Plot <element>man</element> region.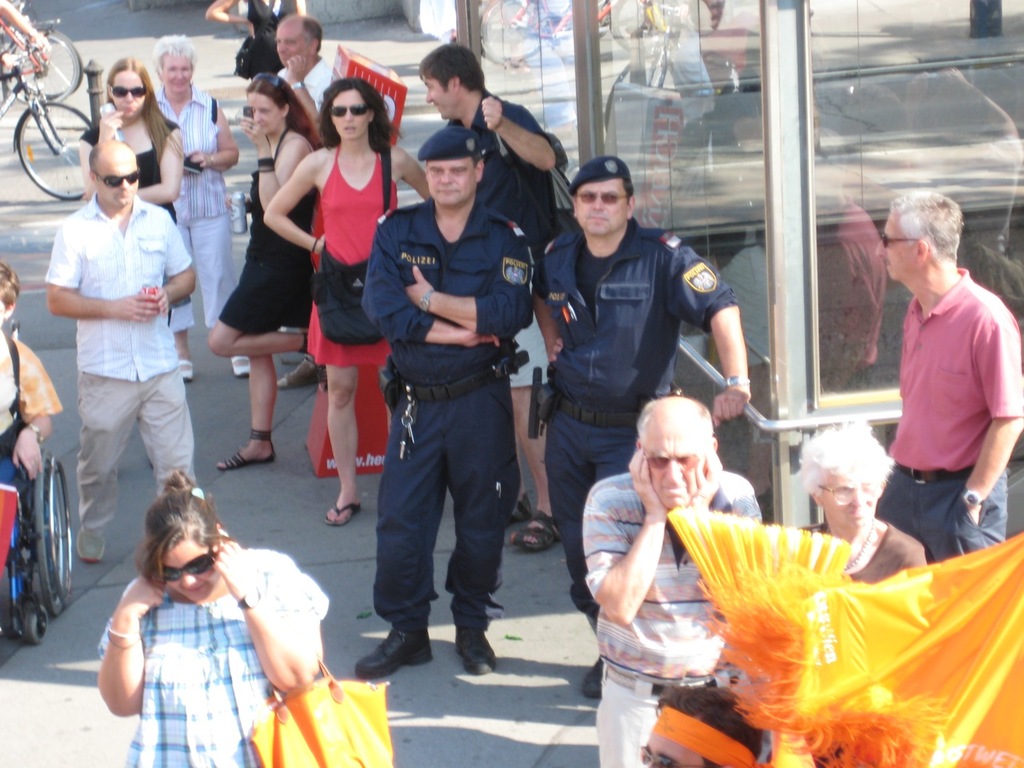
Plotted at x1=580 y1=394 x2=763 y2=767.
